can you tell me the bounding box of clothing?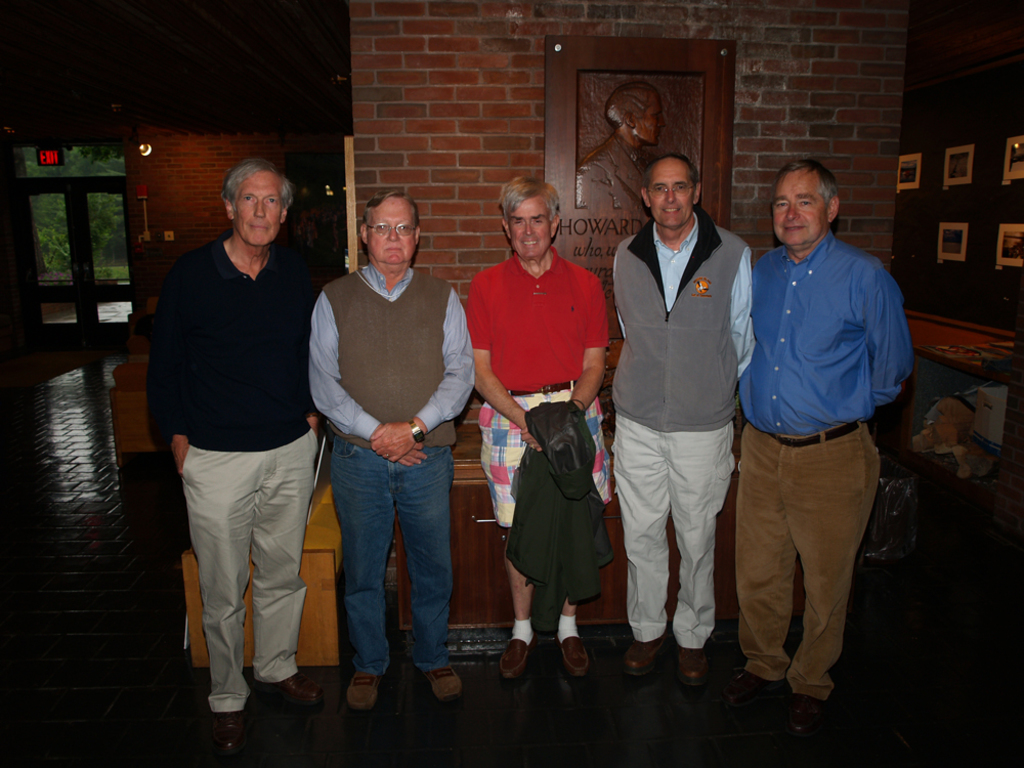
{"x1": 166, "y1": 233, "x2": 312, "y2": 709}.
